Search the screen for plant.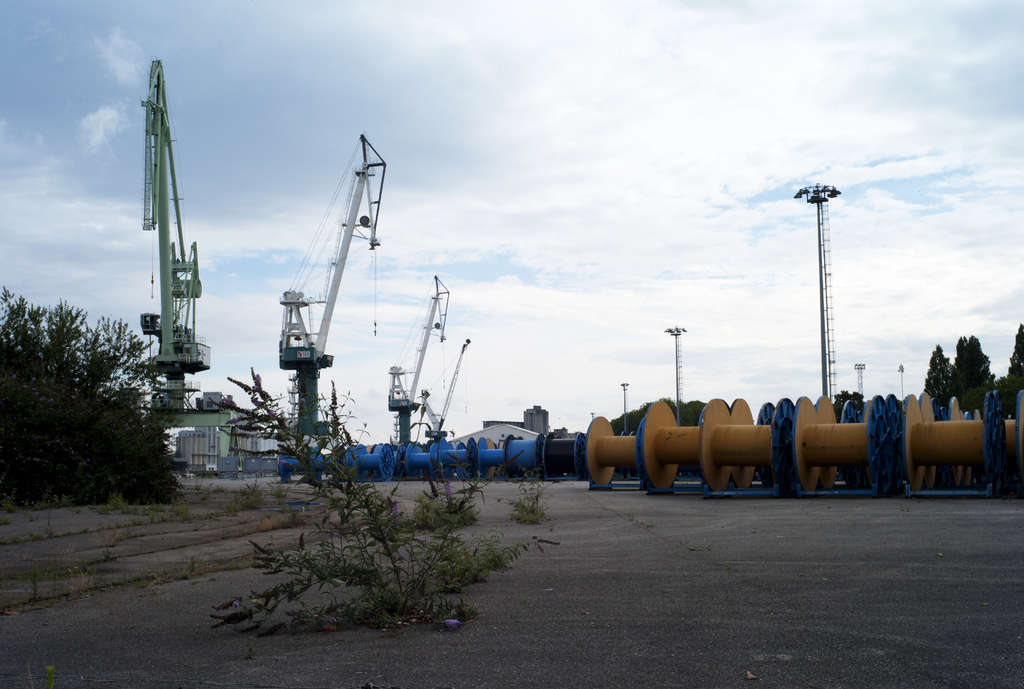
Found at [38, 490, 66, 507].
